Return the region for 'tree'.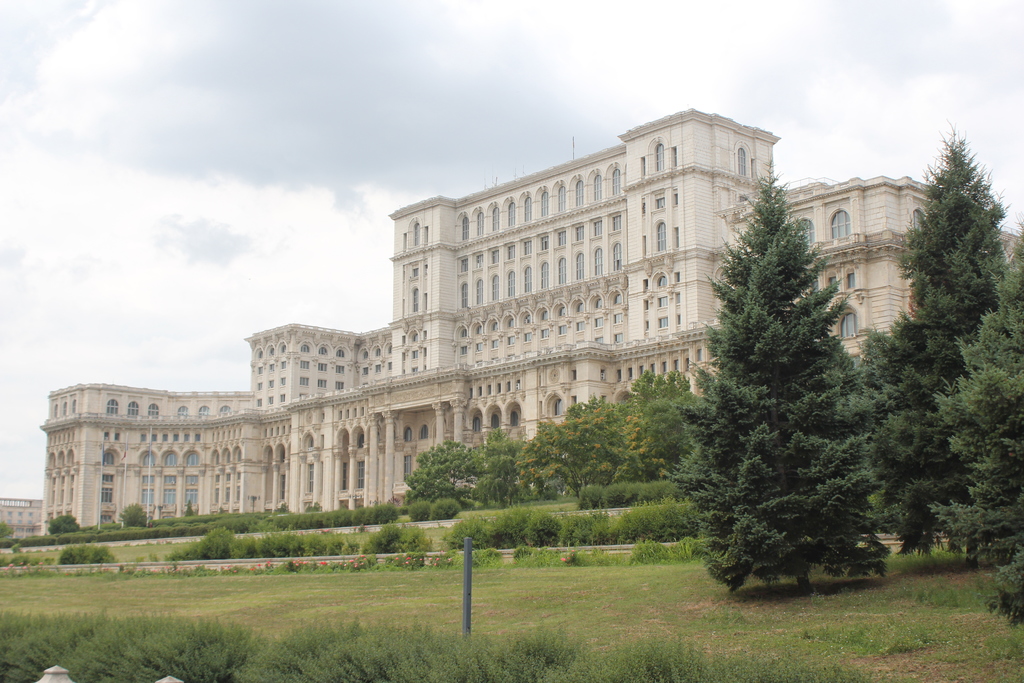
BBox(865, 131, 1016, 562).
